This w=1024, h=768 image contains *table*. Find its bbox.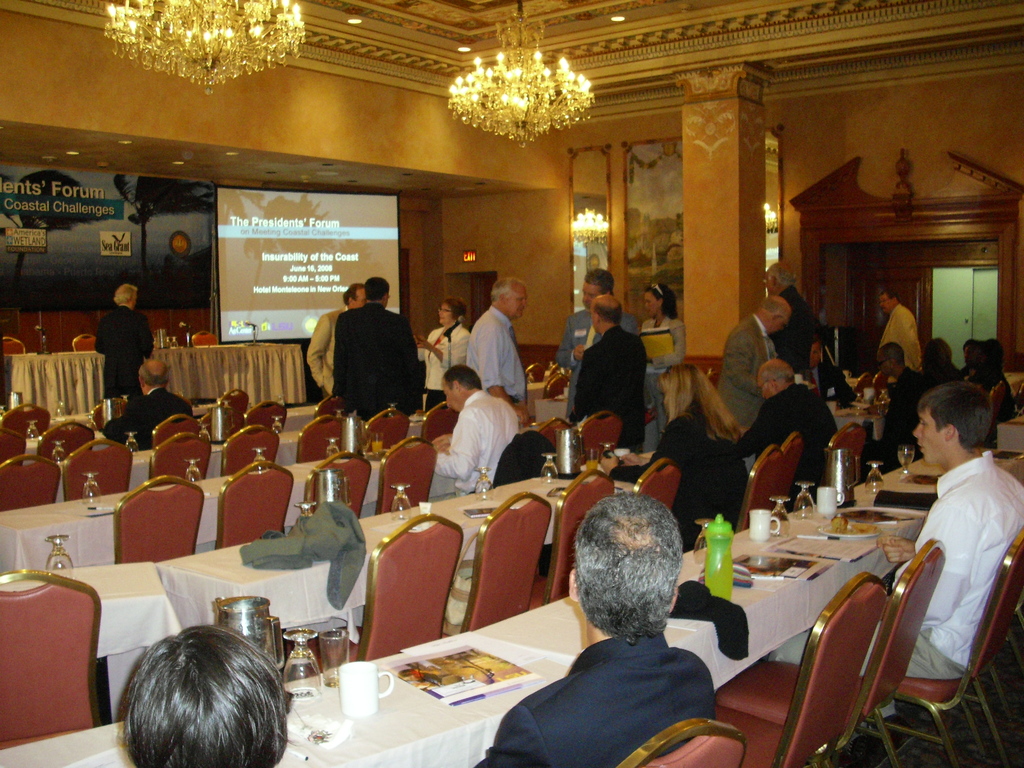
<region>996, 408, 1023, 463</region>.
